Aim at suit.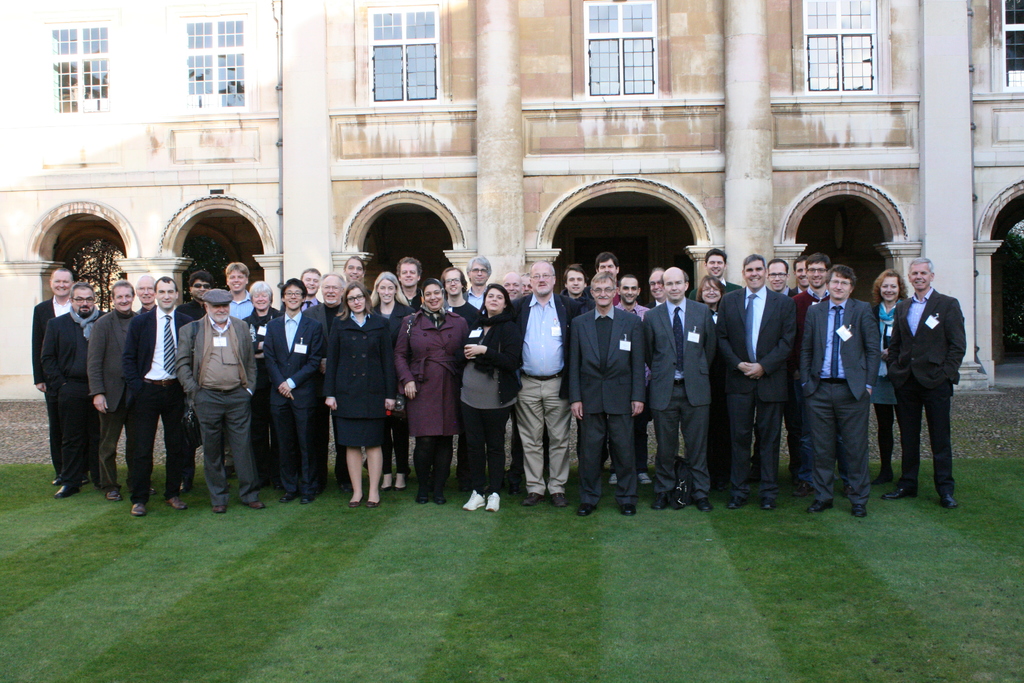
Aimed at 803 294 881 502.
